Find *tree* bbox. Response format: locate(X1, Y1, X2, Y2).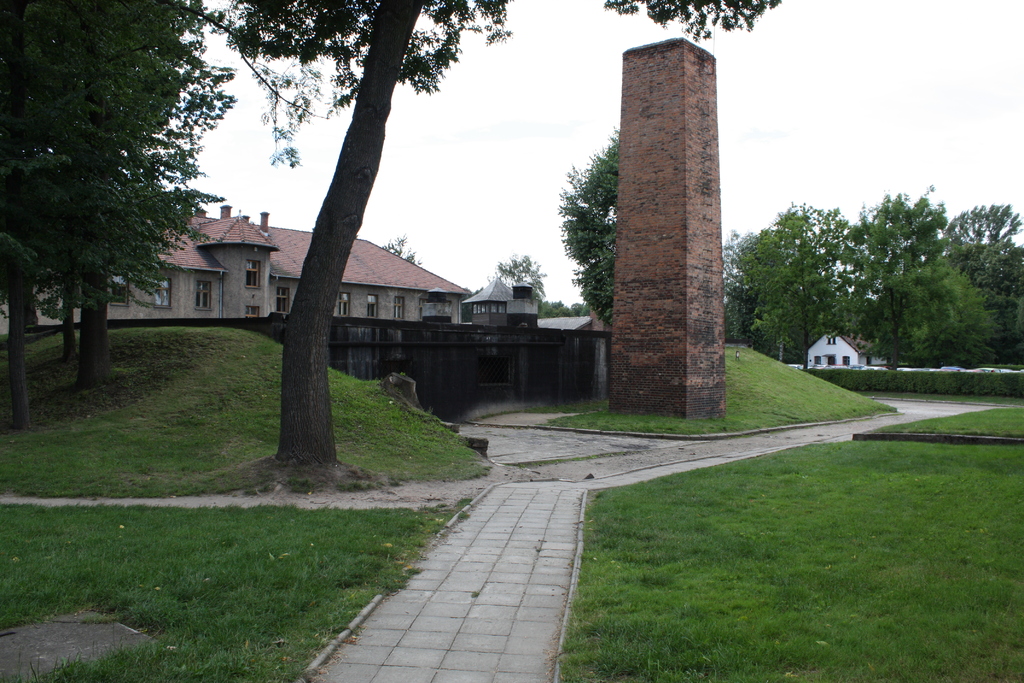
locate(831, 188, 1005, 371).
